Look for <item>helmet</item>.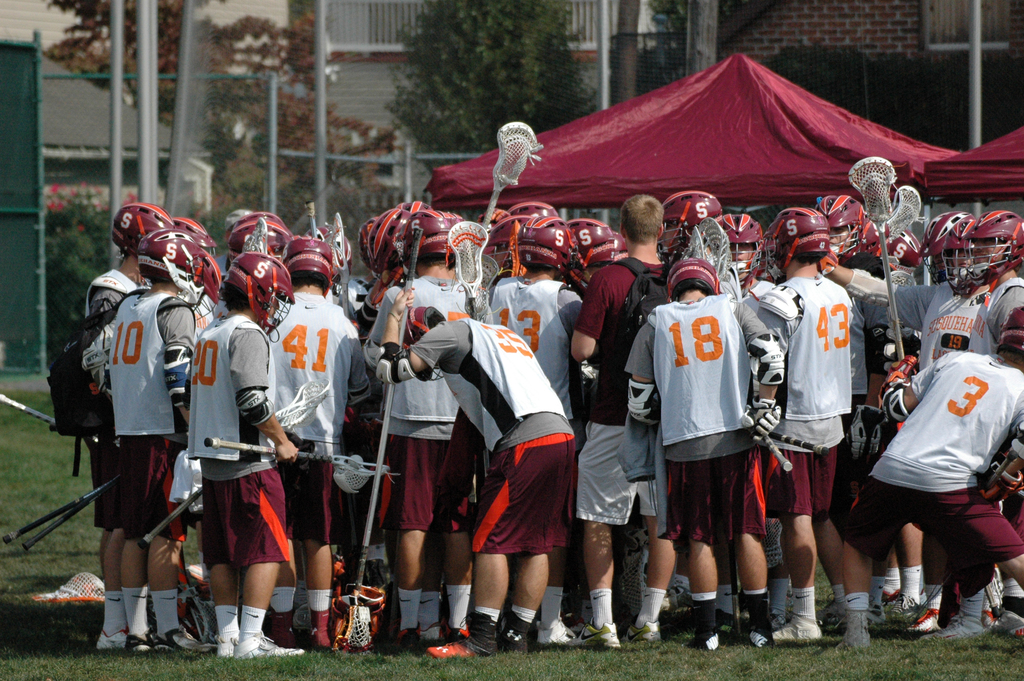
Found: bbox(860, 209, 880, 258).
